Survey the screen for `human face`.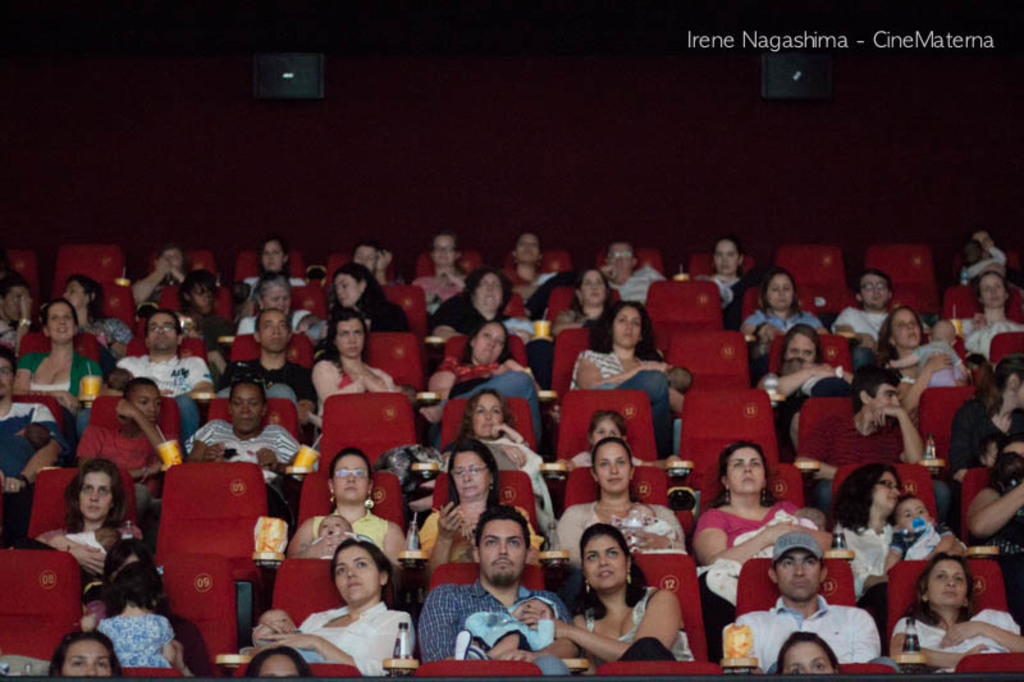
Survey found: (261, 311, 291, 349).
